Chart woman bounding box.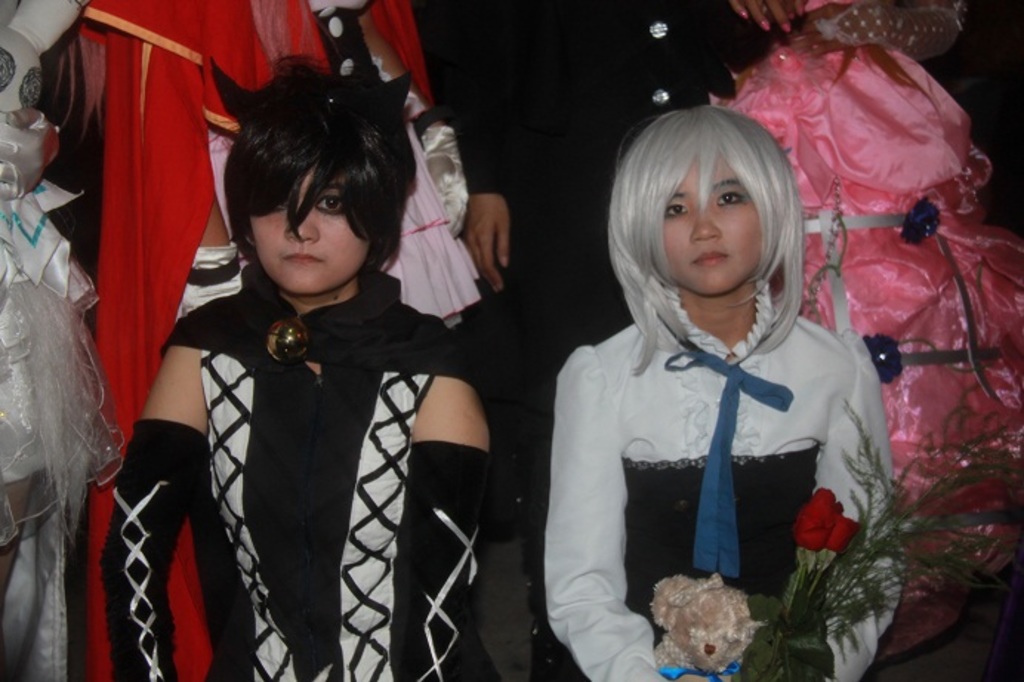
Charted: bbox=[98, 65, 513, 681].
